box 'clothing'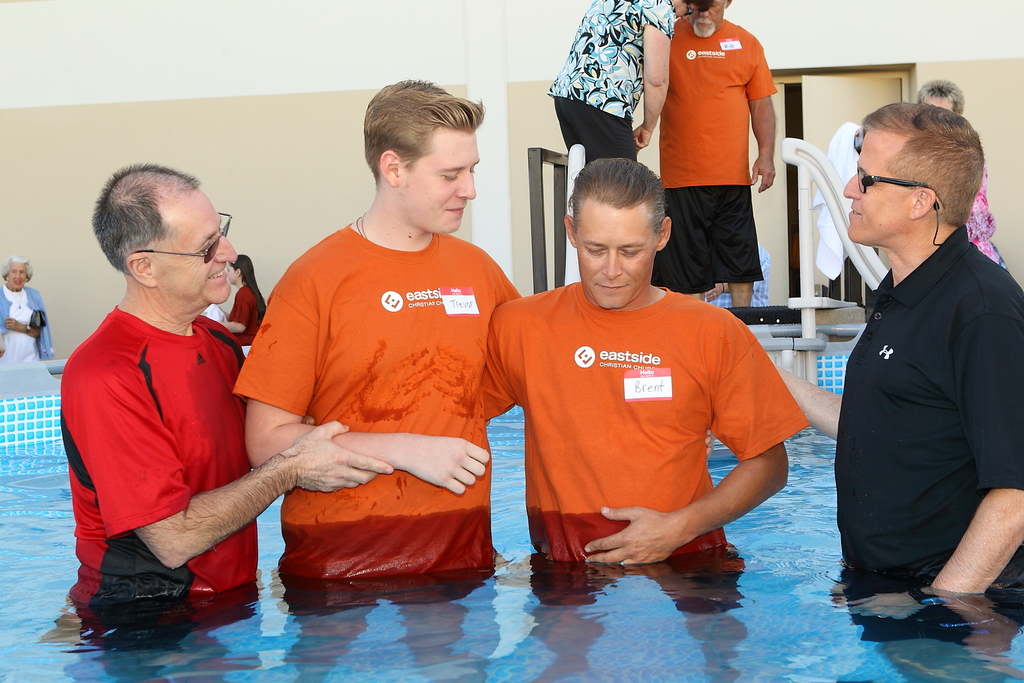
pyautogui.locateOnScreen(477, 284, 808, 563)
